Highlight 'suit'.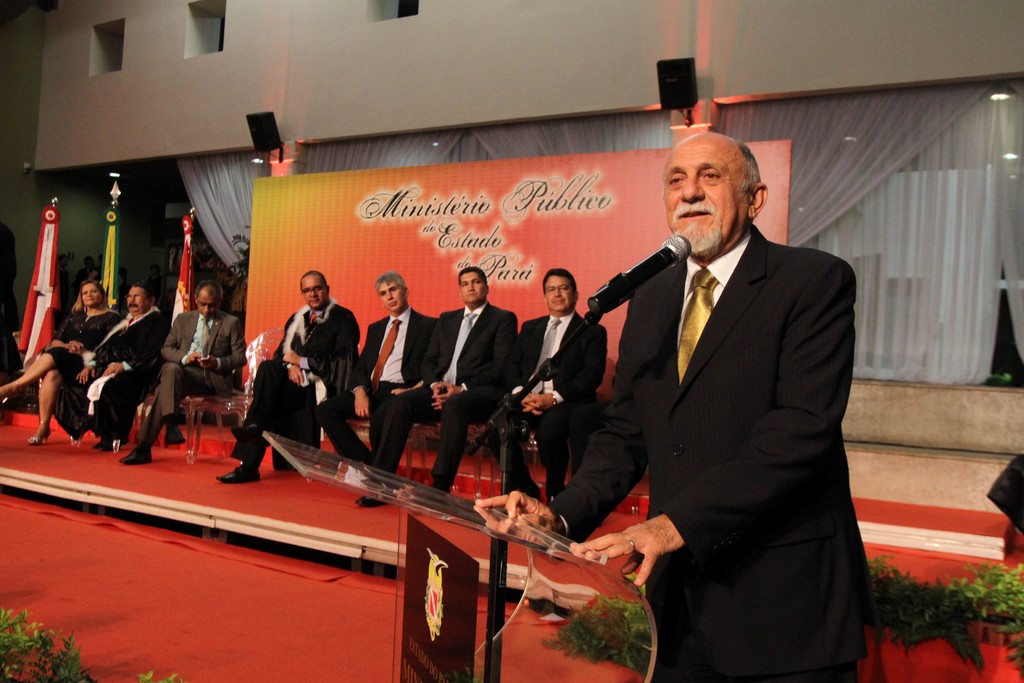
Highlighted region: detection(506, 304, 611, 495).
